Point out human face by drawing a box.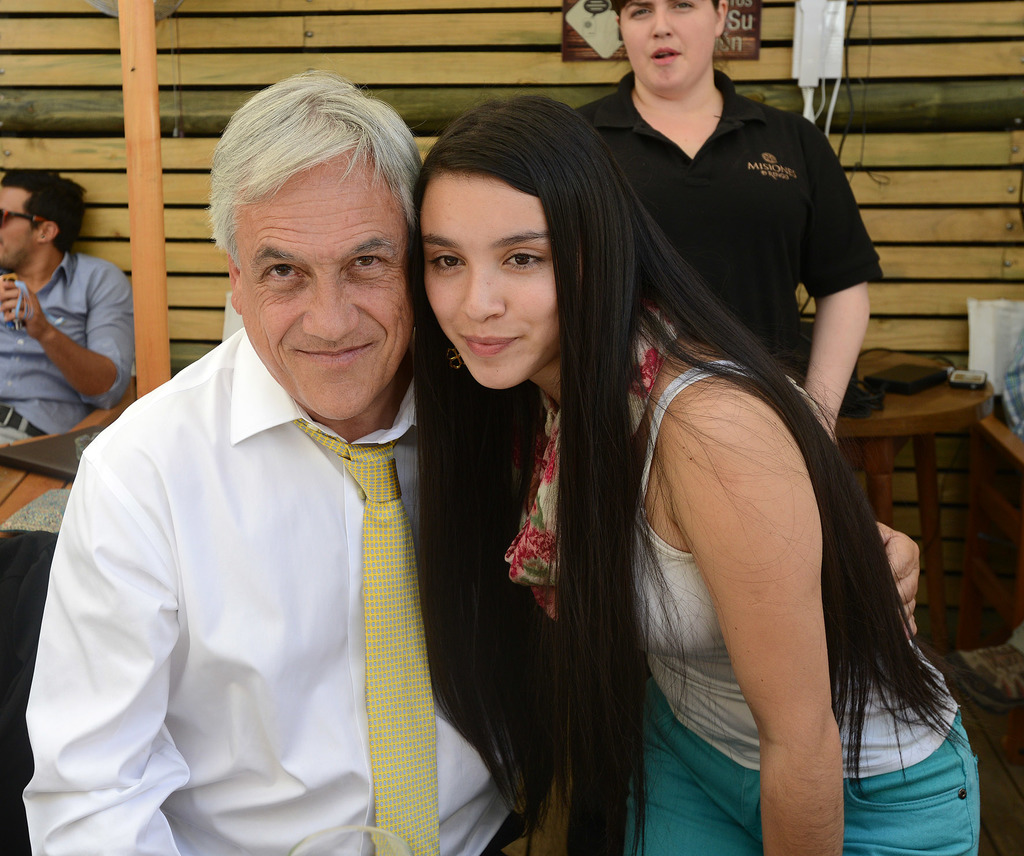
{"x1": 417, "y1": 177, "x2": 563, "y2": 396}.
